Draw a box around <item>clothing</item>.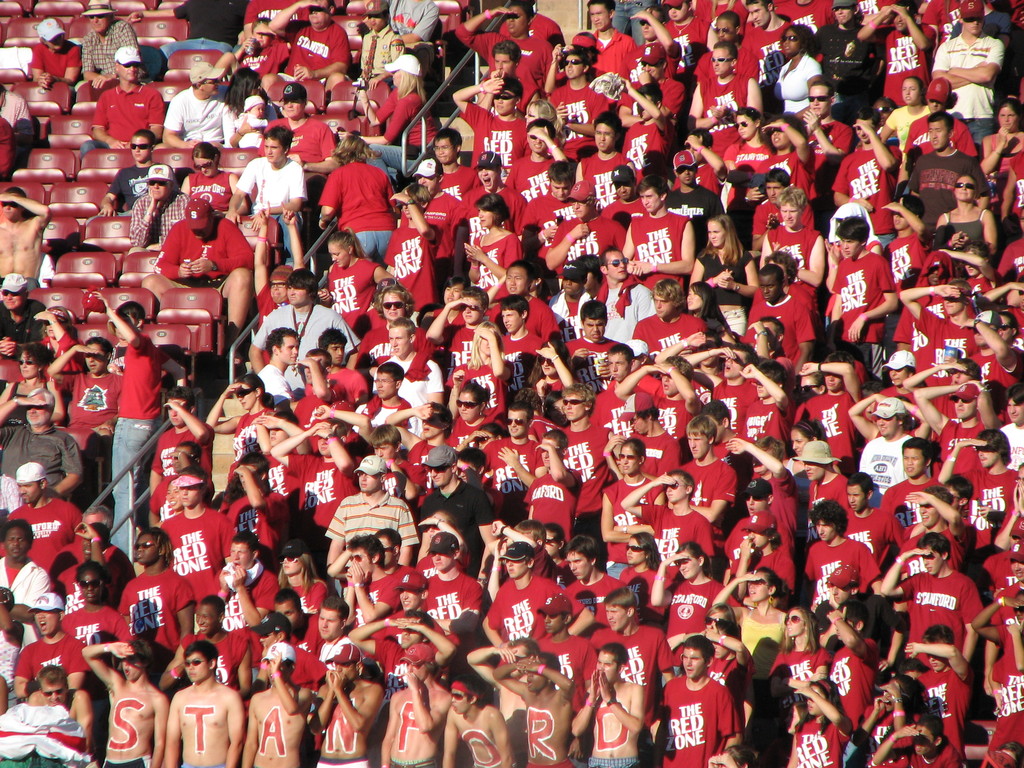
{"x1": 752, "y1": 195, "x2": 813, "y2": 227}.
